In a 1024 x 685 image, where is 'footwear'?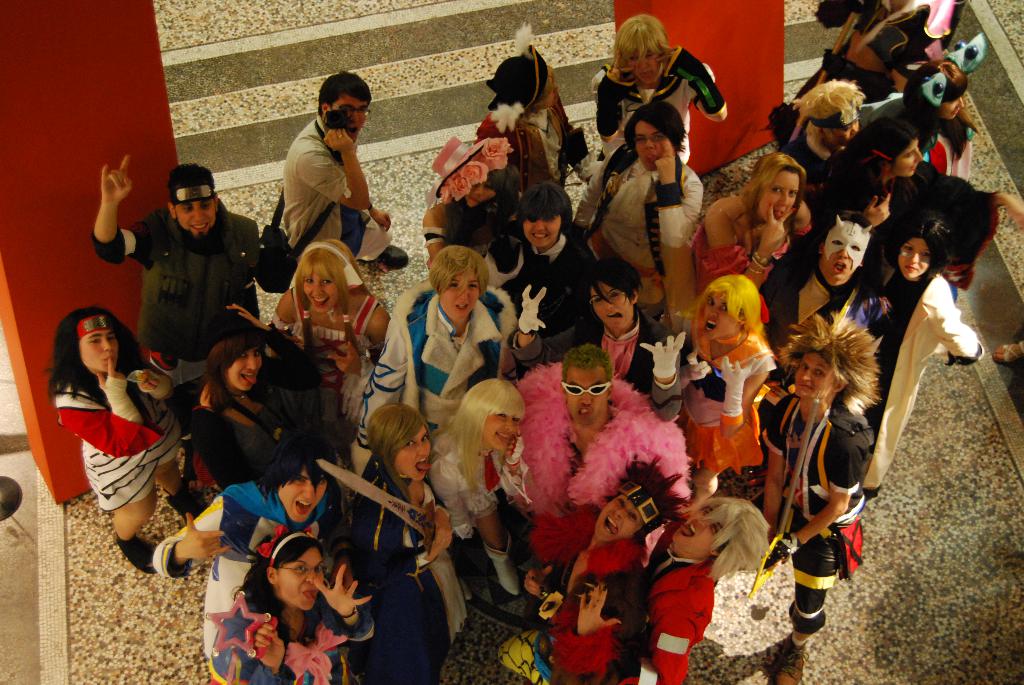
x1=990, y1=331, x2=1023, y2=374.
